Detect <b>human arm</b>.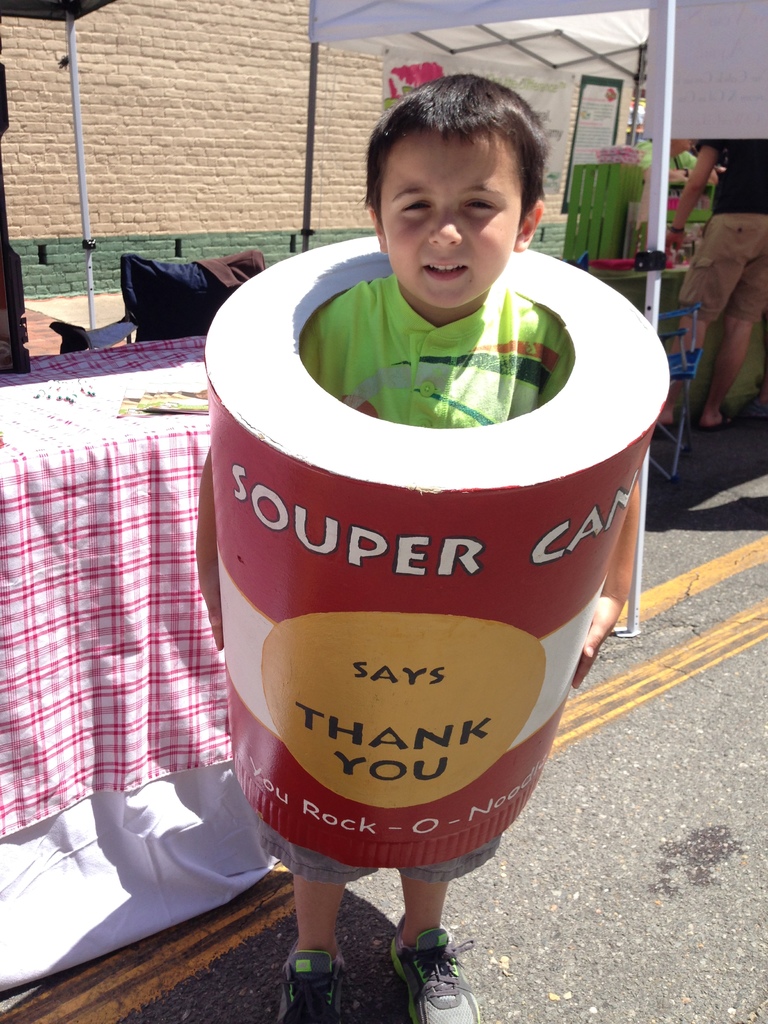
Detected at {"left": 572, "top": 481, "right": 639, "bottom": 692}.
